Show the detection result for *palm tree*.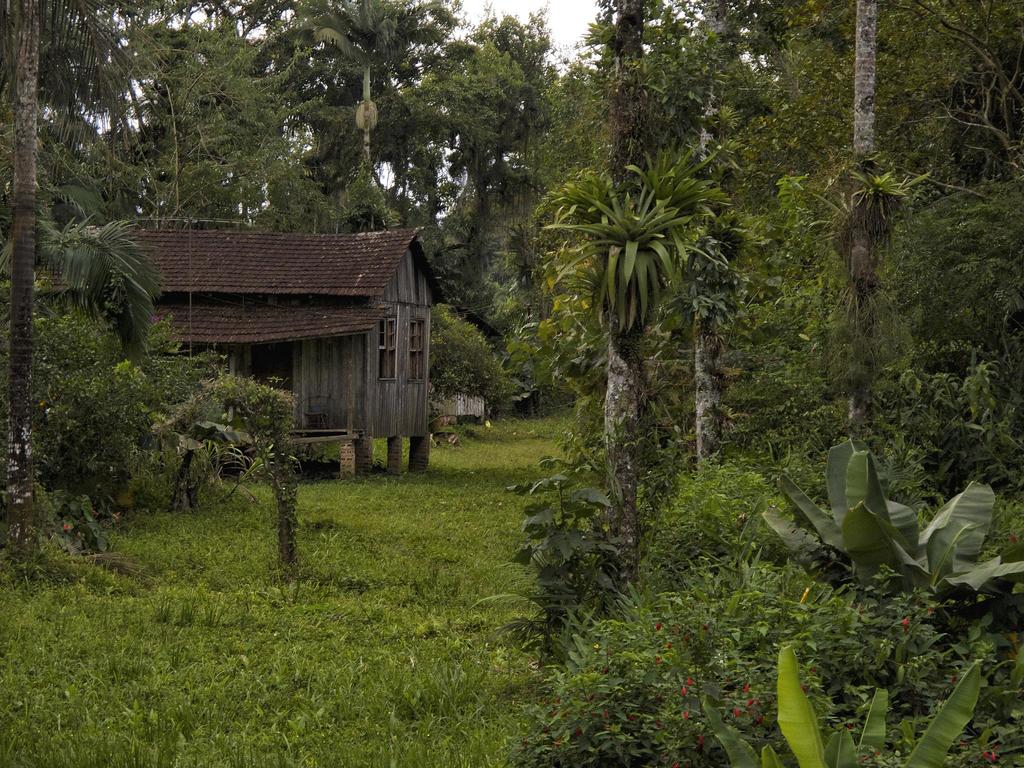
BBox(647, 175, 762, 354).
